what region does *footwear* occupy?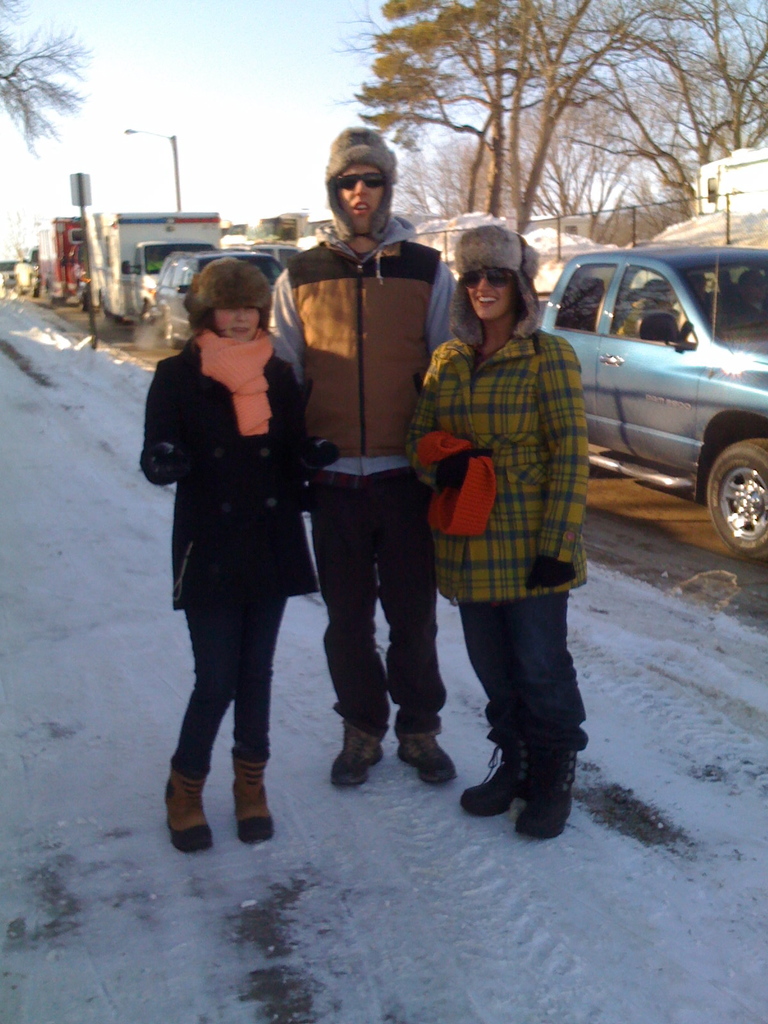
bbox=[399, 722, 461, 778].
